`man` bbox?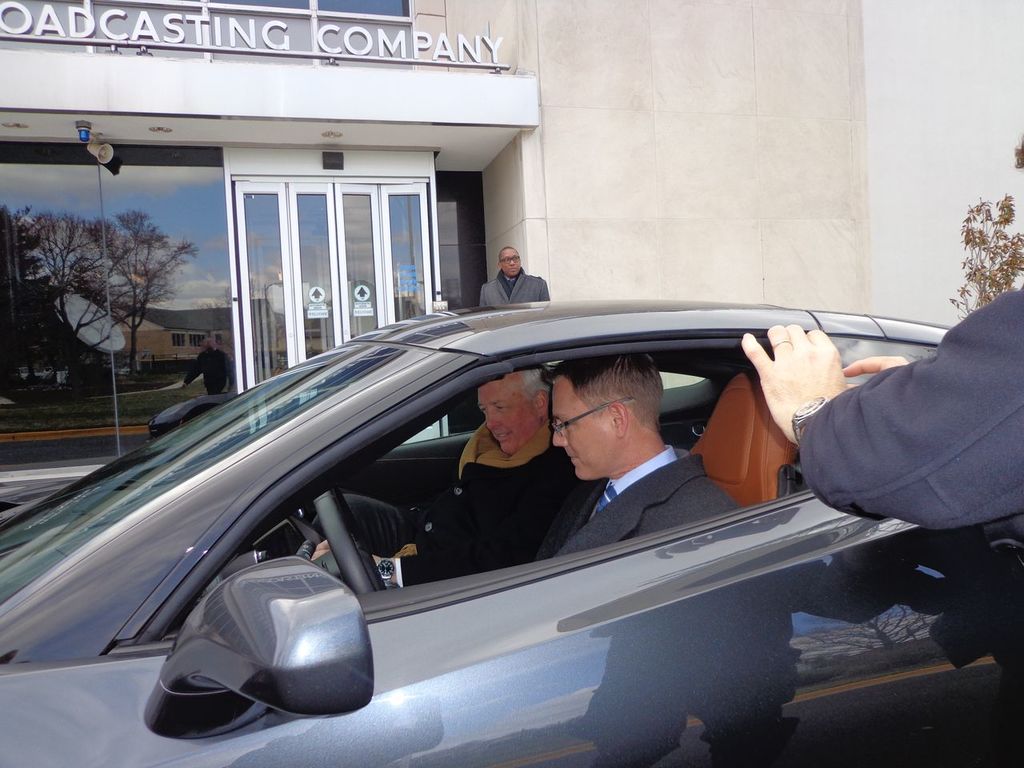
select_region(470, 242, 556, 334)
